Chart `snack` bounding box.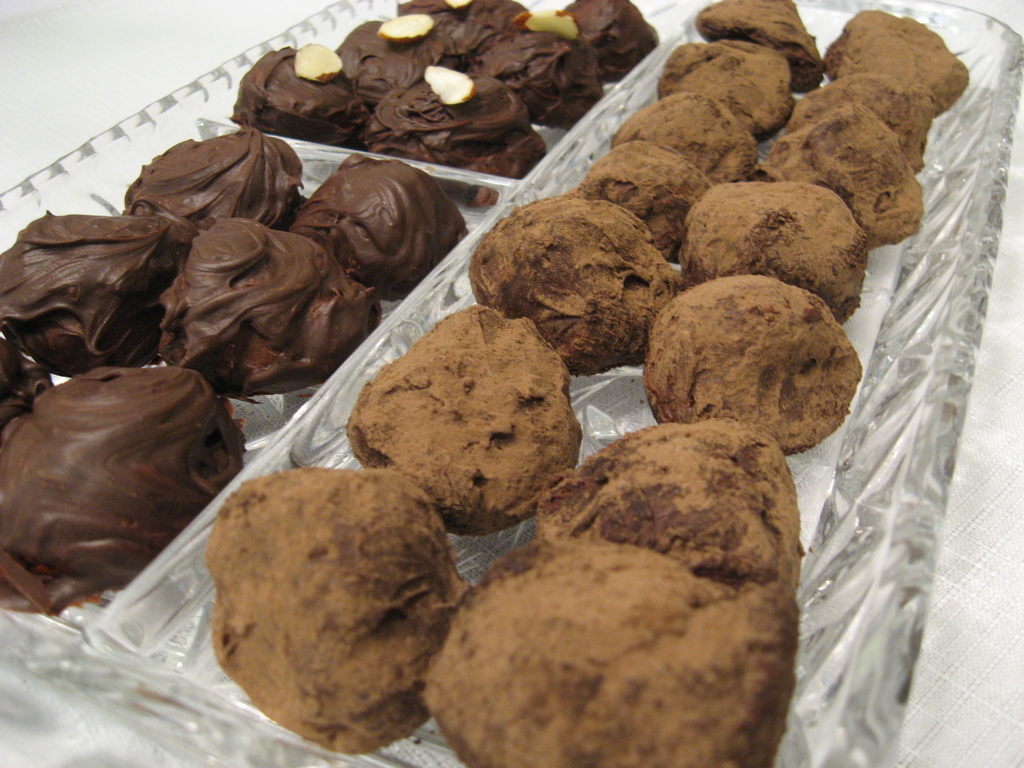
Charted: box=[124, 122, 330, 236].
